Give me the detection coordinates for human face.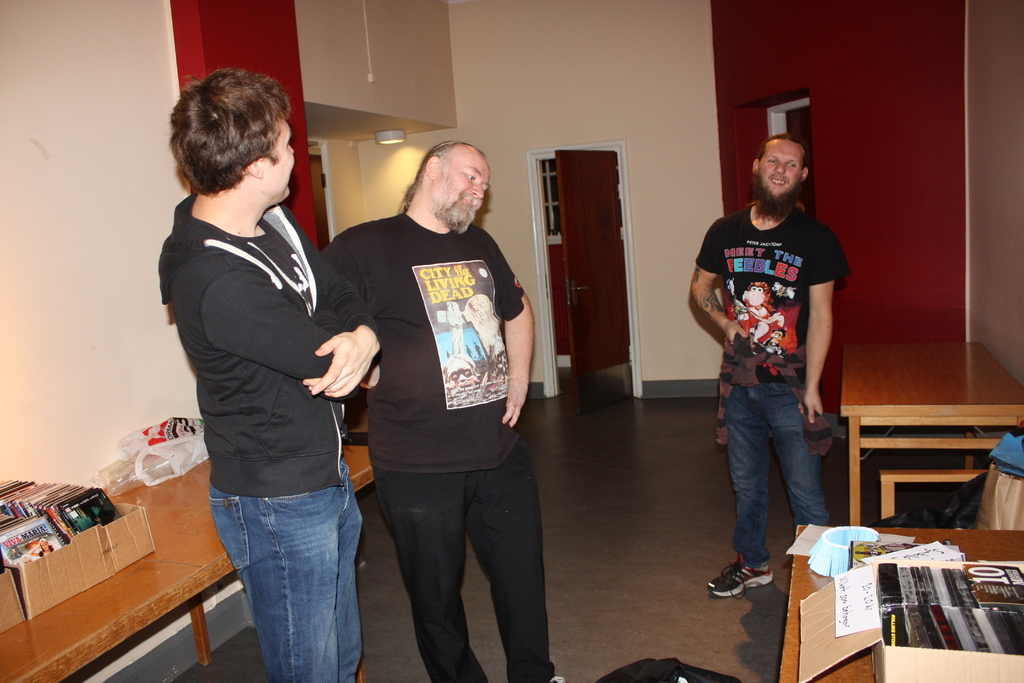
<box>762,142,805,196</box>.
